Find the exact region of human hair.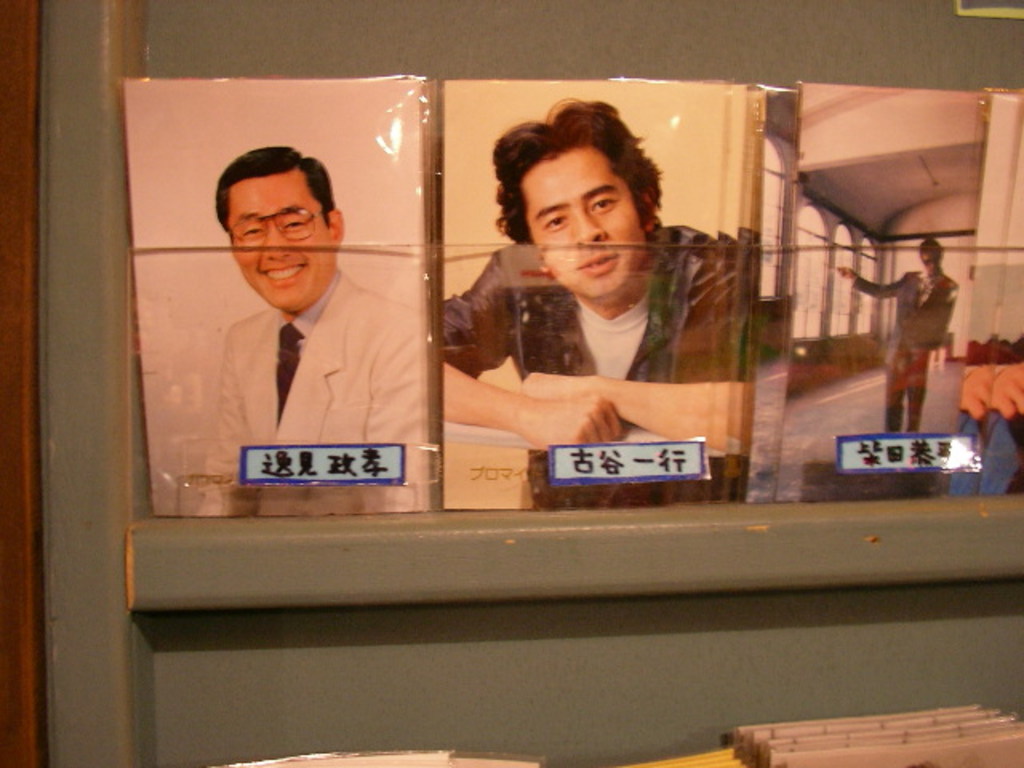
Exact region: Rect(496, 94, 669, 250).
